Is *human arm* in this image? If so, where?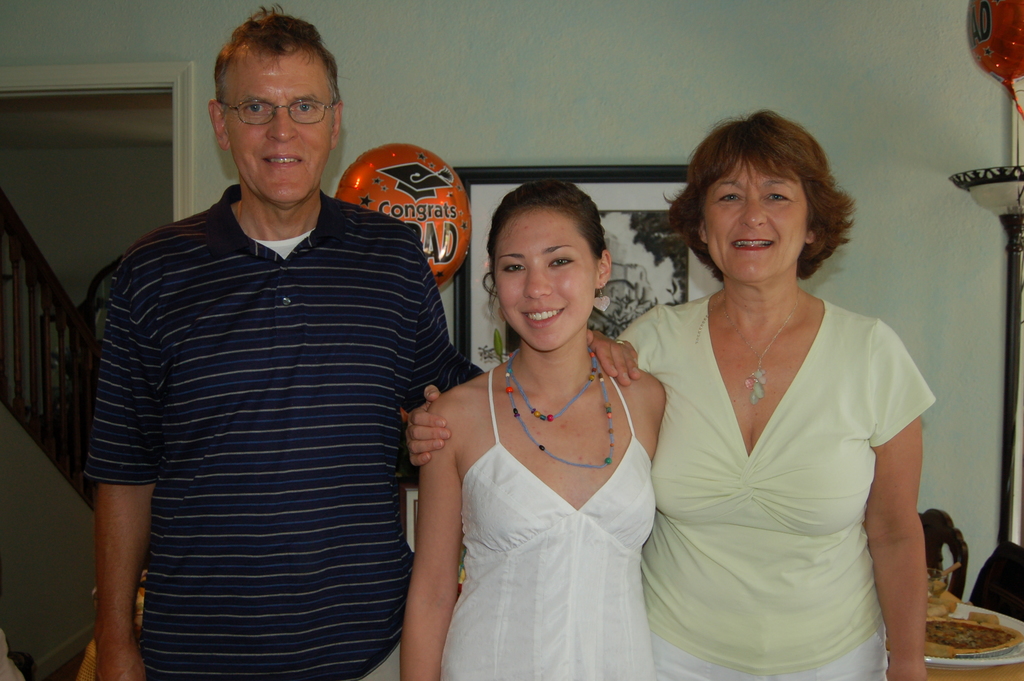
Yes, at [403, 311, 668, 475].
